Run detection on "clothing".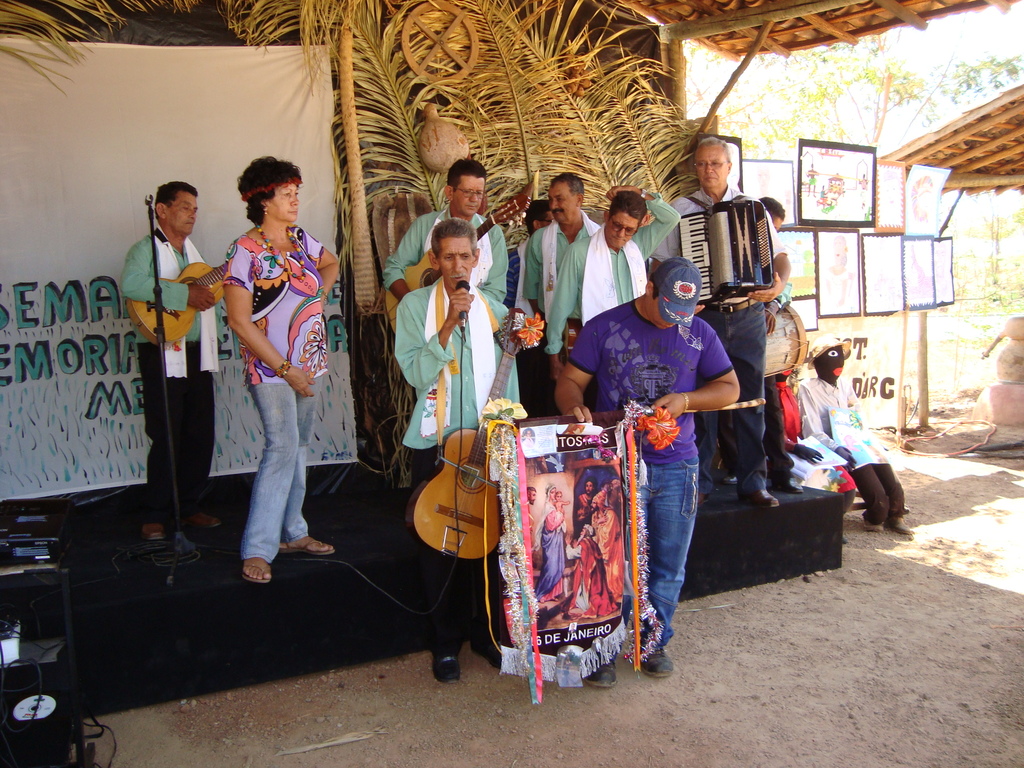
Result: detection(657, 187, 785, 502).
